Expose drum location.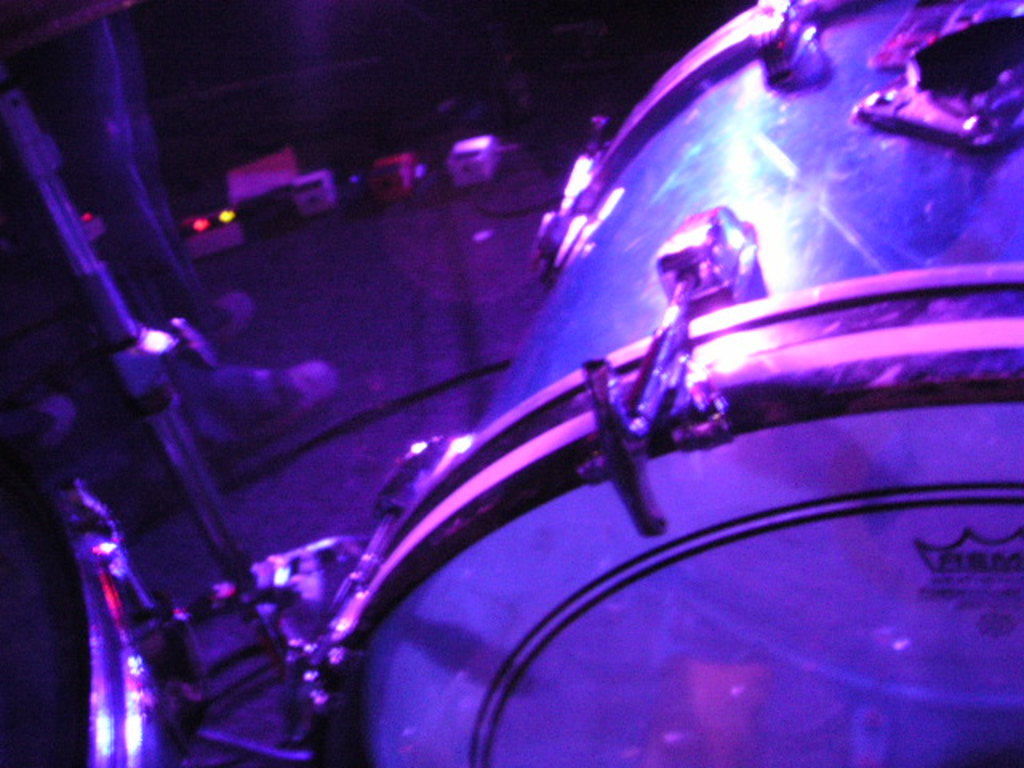
Exposed at crop(312, 0, 1022, 766).
